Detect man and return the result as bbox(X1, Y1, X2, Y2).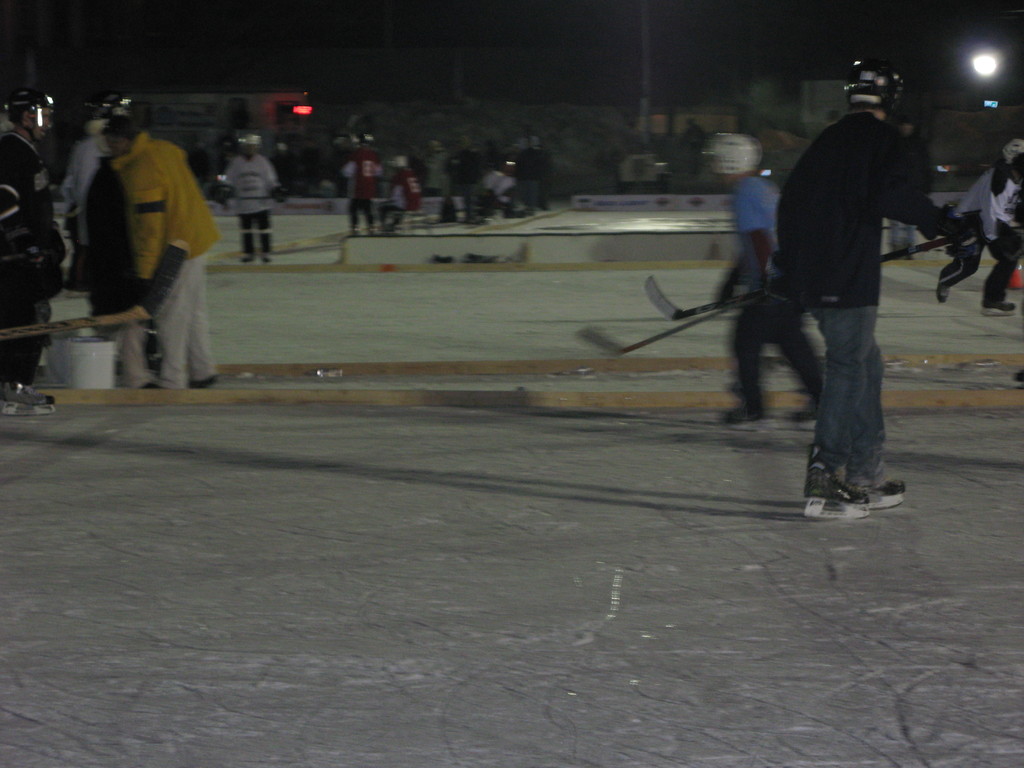
bbox(697, 134, 821, 426).
